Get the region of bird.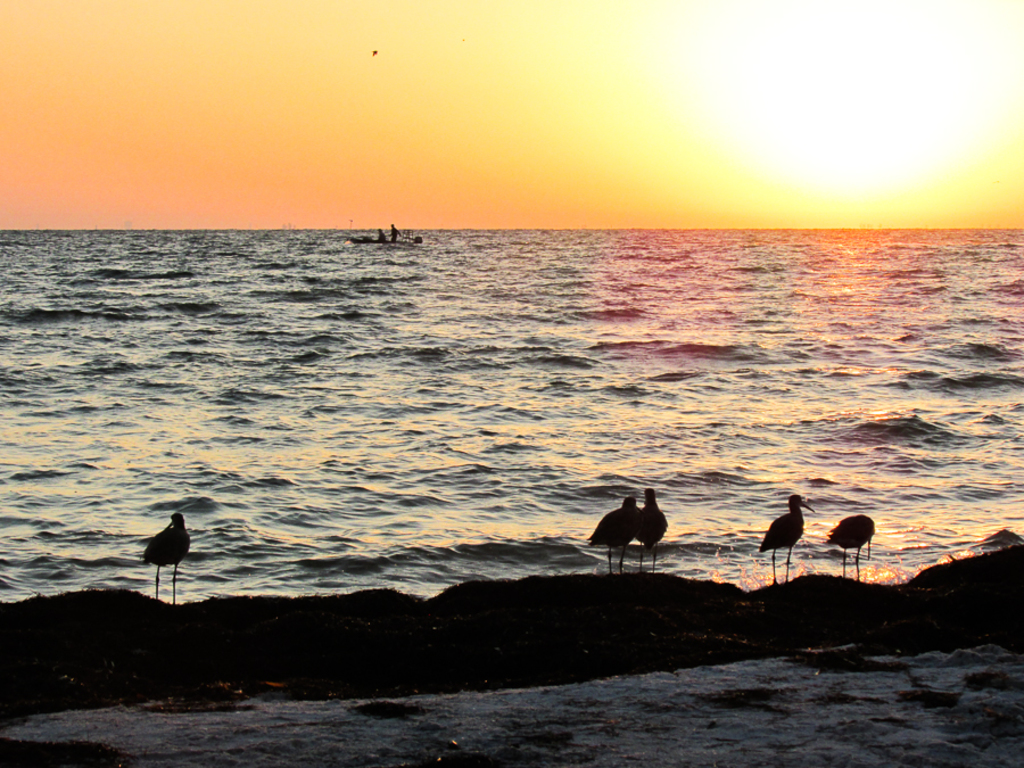
140/511/190/583.
